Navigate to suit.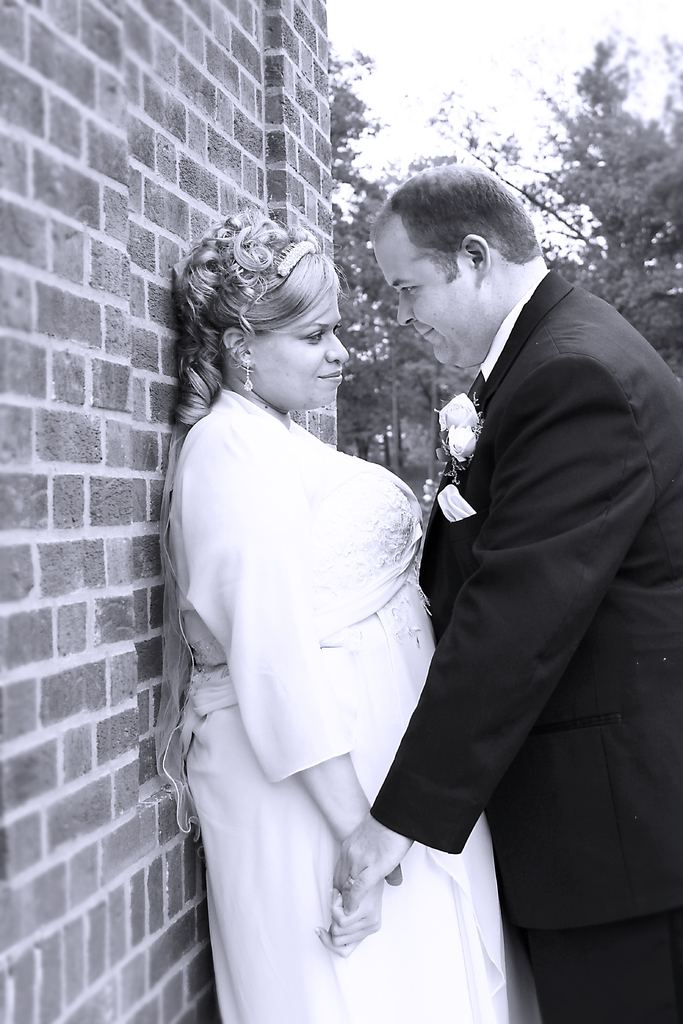
Navigation target: (374, 150, 663, 985).
